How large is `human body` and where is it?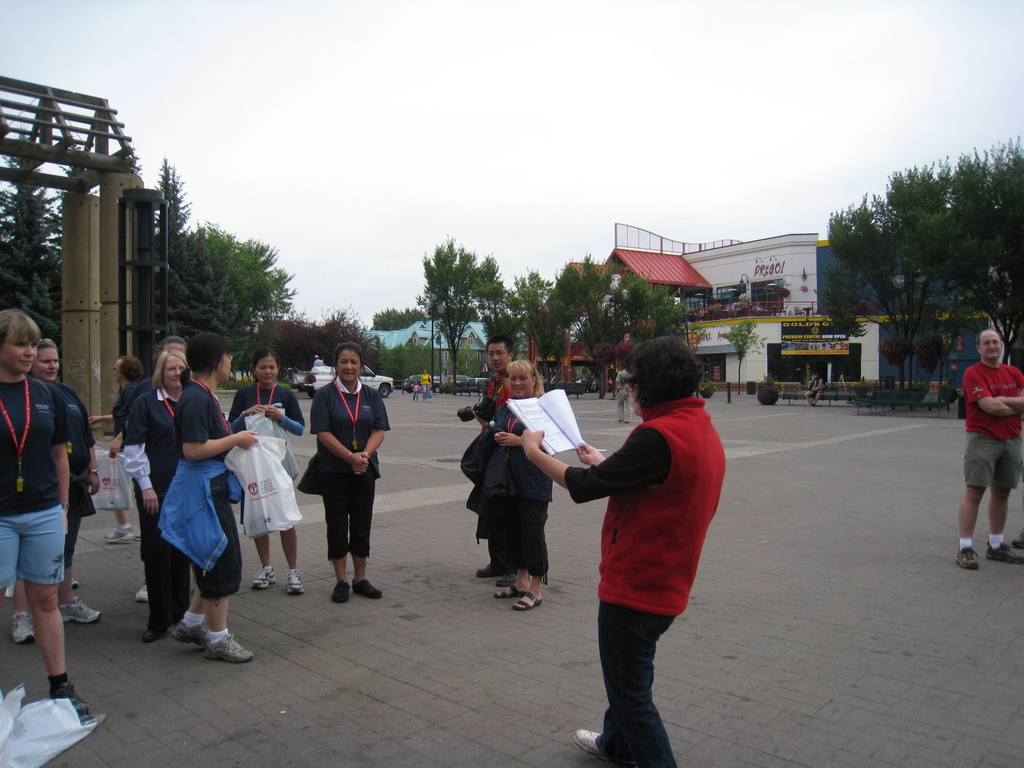
Bounding box: region(954, 360, 1023, 573).
